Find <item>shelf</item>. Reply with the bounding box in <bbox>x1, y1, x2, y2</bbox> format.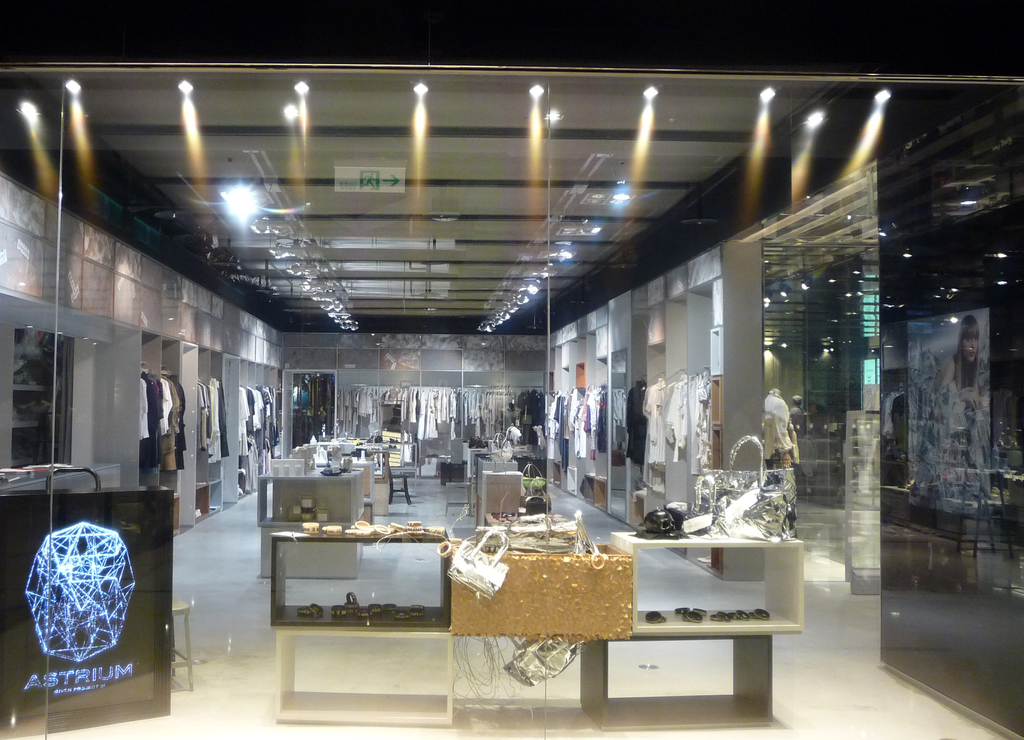
<bbox>202, 347, 227, 481</bbox>.
